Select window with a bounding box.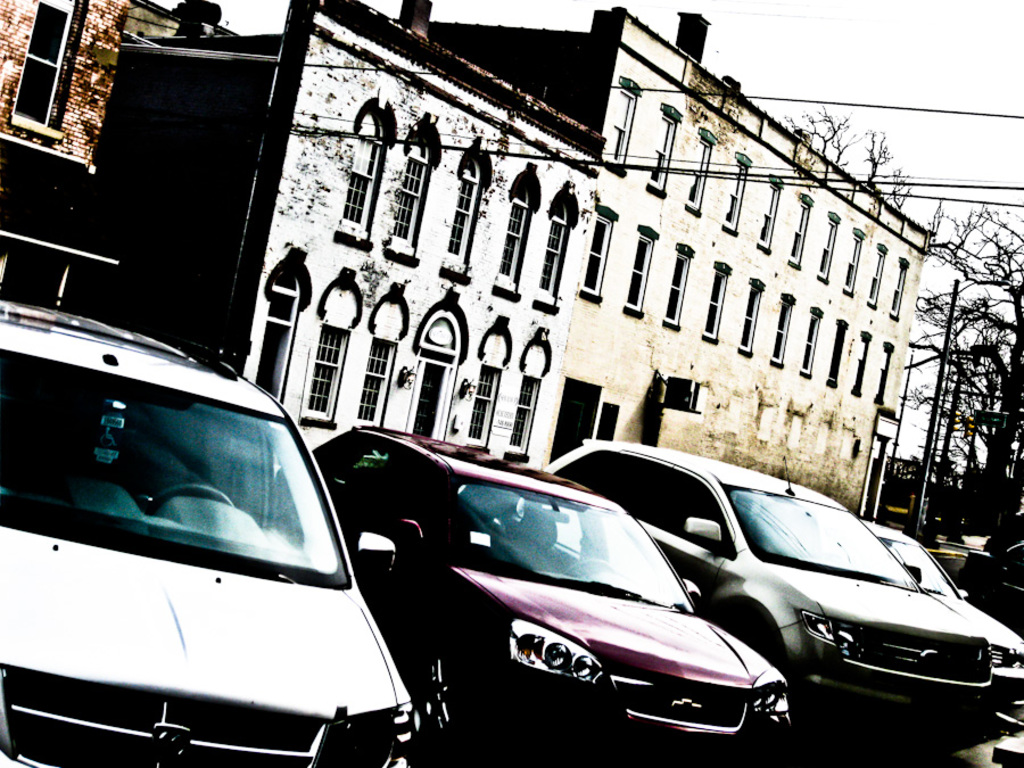
x1=646, y1=117, x2=669, y2=188.
